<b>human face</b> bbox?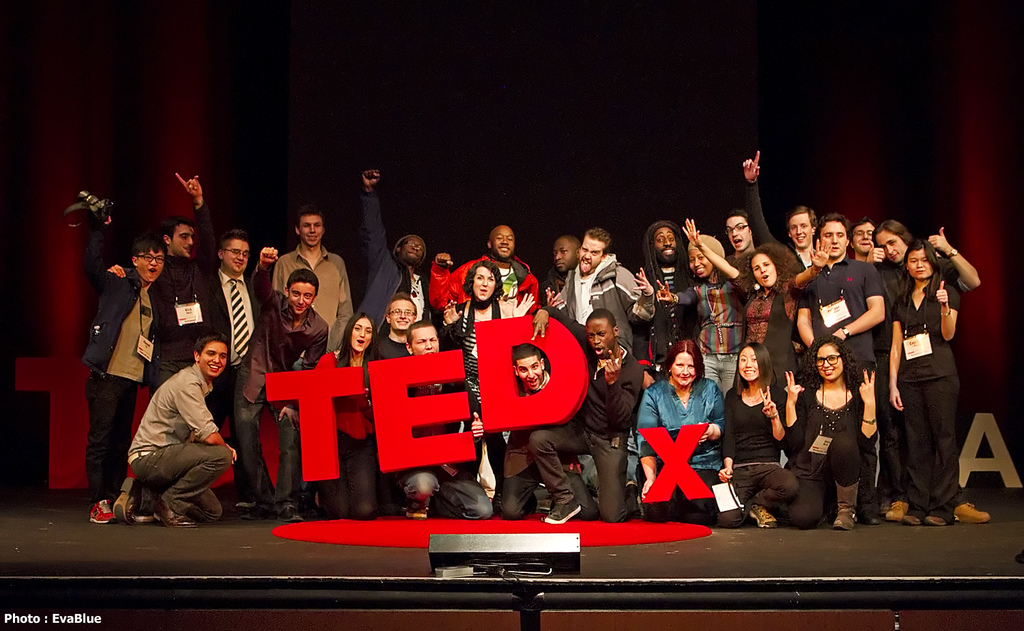
bbox=[577, 238, 608, 273]
